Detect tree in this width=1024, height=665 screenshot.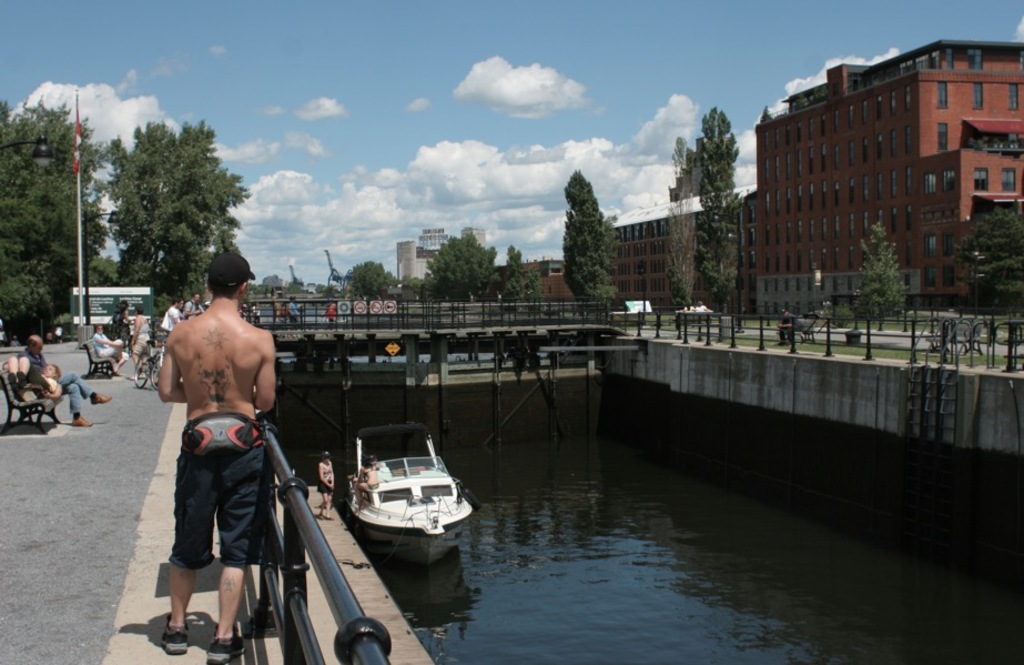
Detection: [left=348, top=258, right=407, bottom=303].
